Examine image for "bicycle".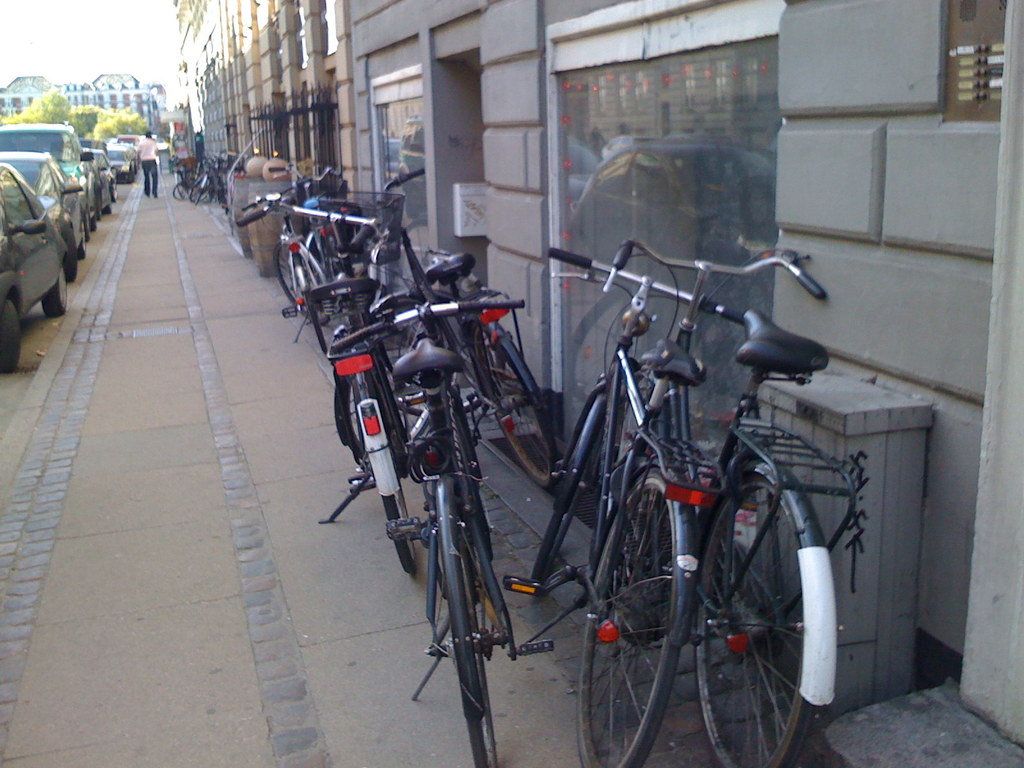
Examination result: 167 168 207 209.
